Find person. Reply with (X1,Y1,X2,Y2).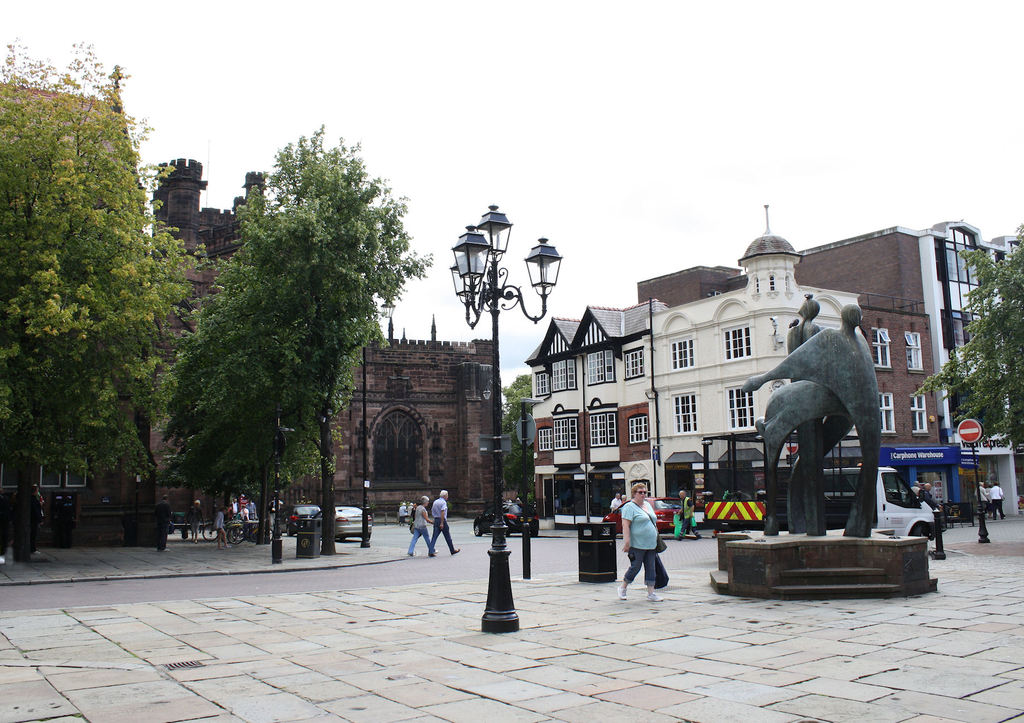
(405,500,436,555).
